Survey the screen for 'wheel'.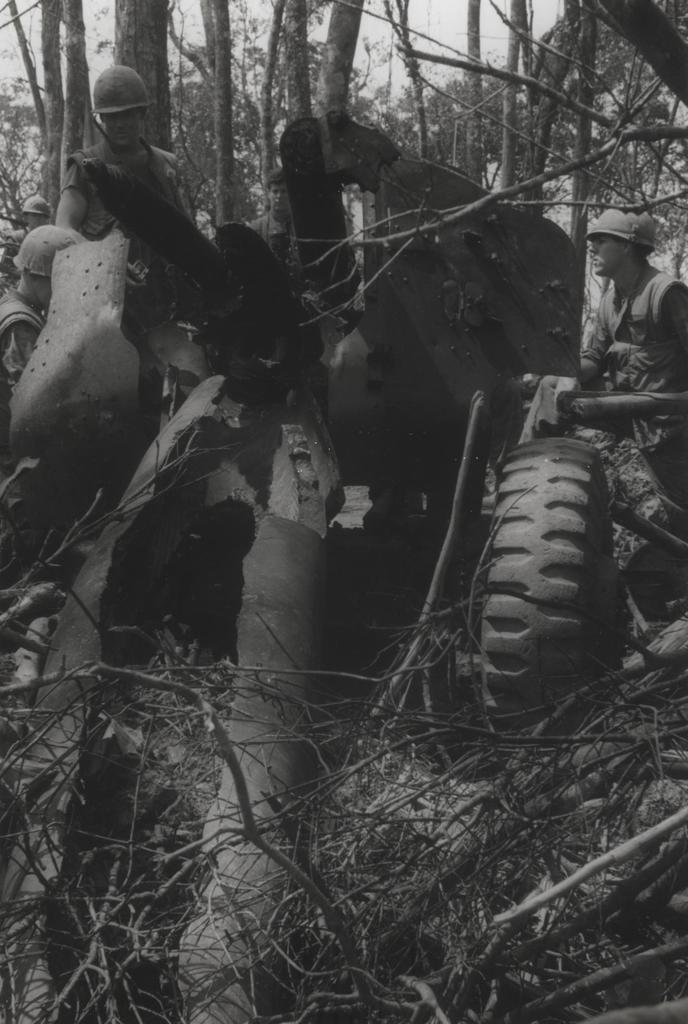
Survey found: [x1=467, y1=409, x2=632, y2=701].
